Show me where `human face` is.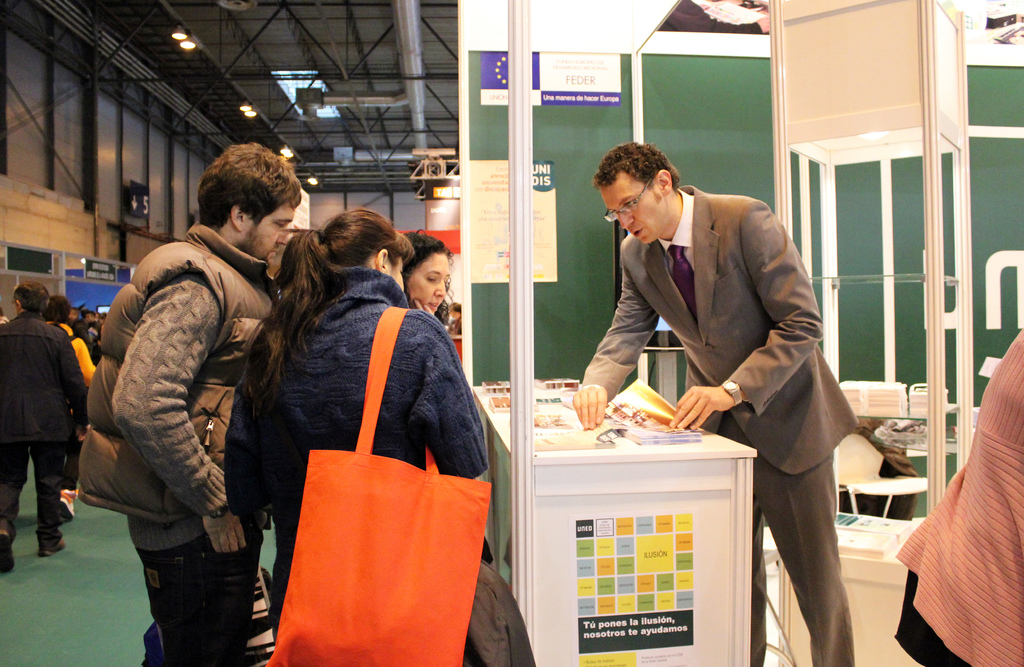
`human face` is at (left=388, top=236, right=408, bottom=289).
